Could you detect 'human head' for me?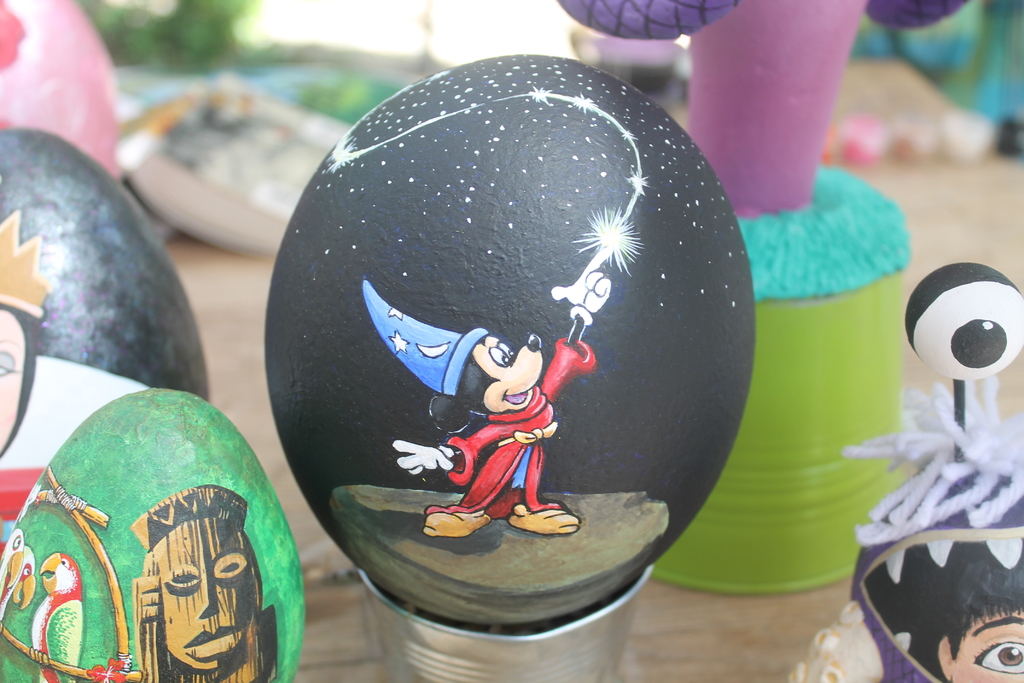
Detection result: bbox=(935, 548, 1023, 682).
